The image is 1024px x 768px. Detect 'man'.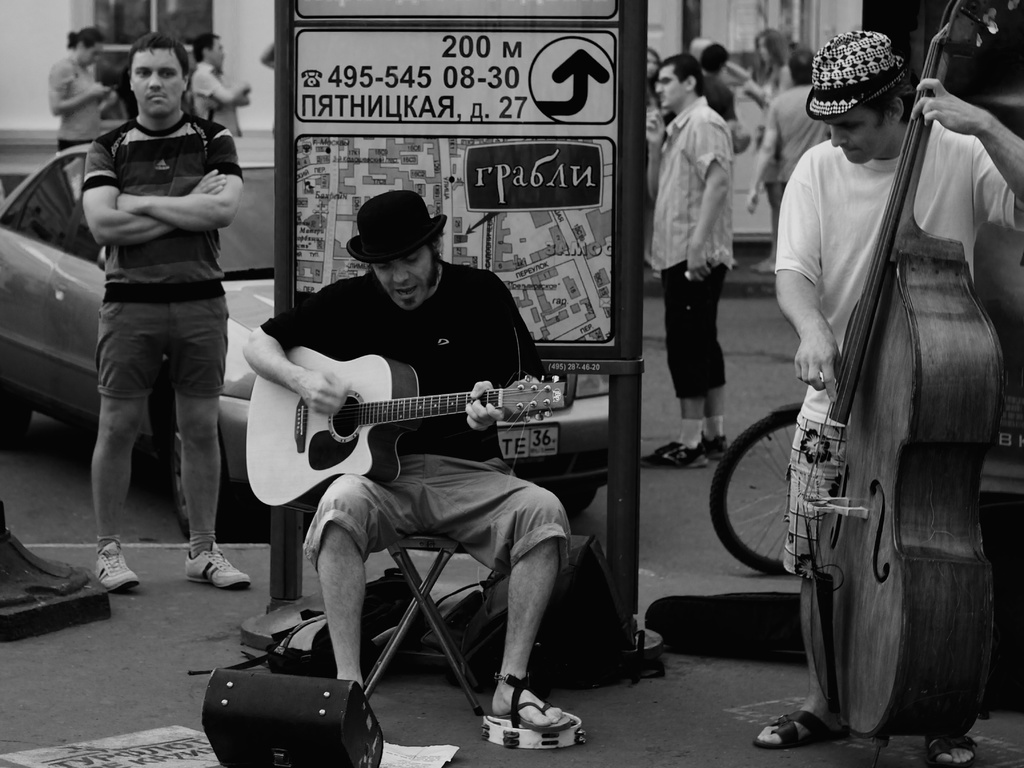
Detection: (643,53,737,468).
